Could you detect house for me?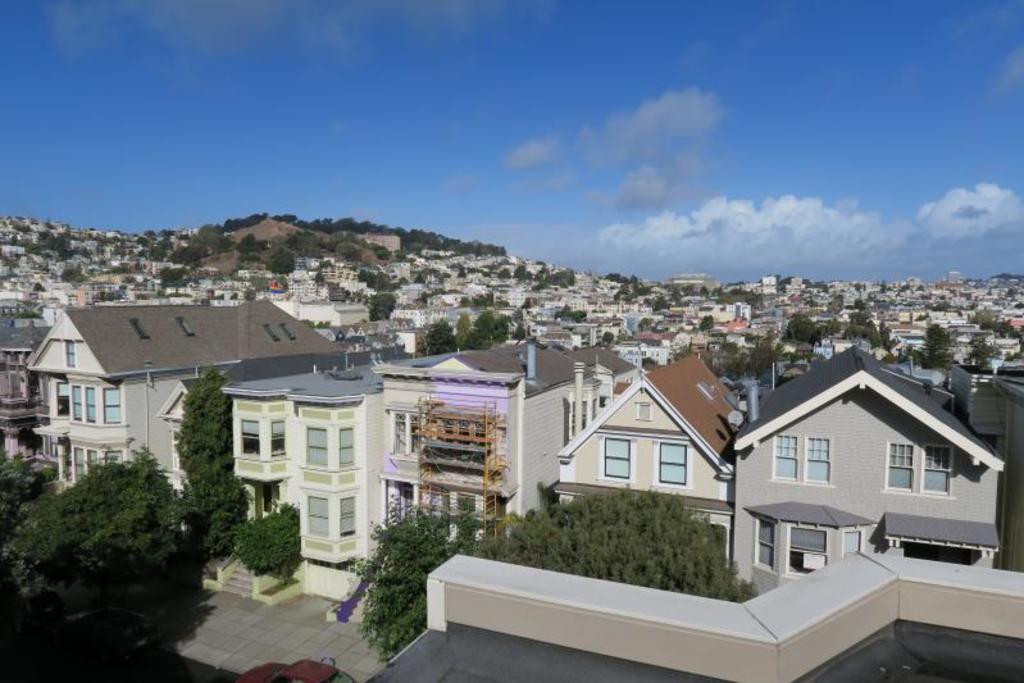
Detection result: x1=397, y1=273, x2=450, y2=311.
